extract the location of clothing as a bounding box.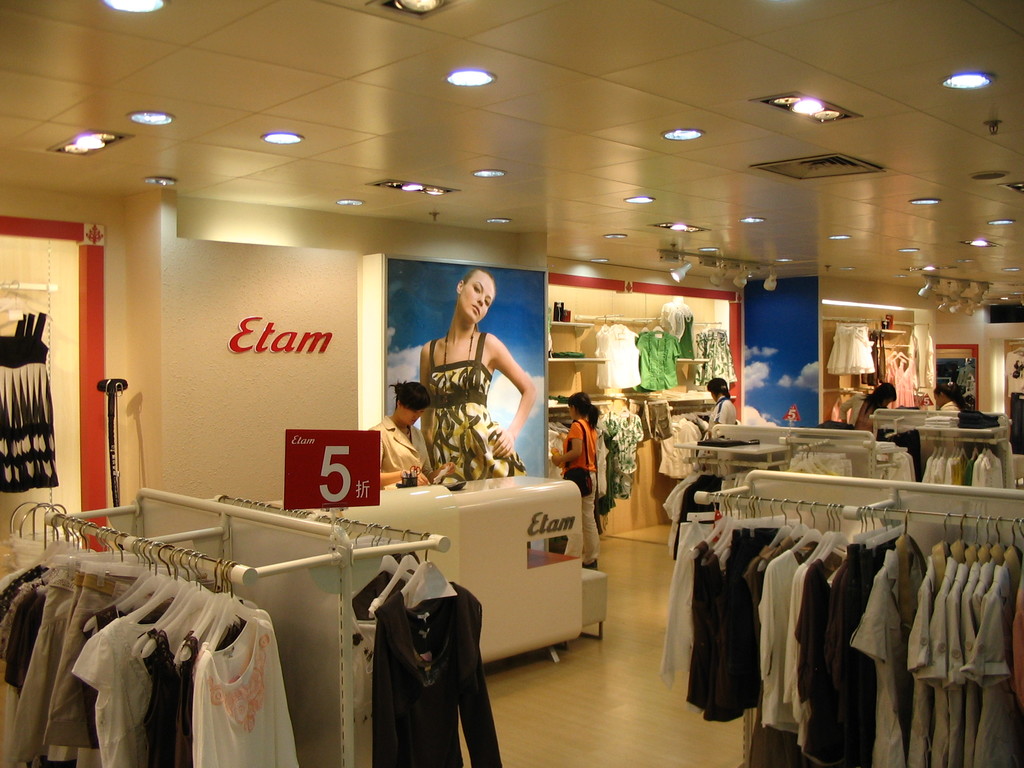
561 417 601 569.
